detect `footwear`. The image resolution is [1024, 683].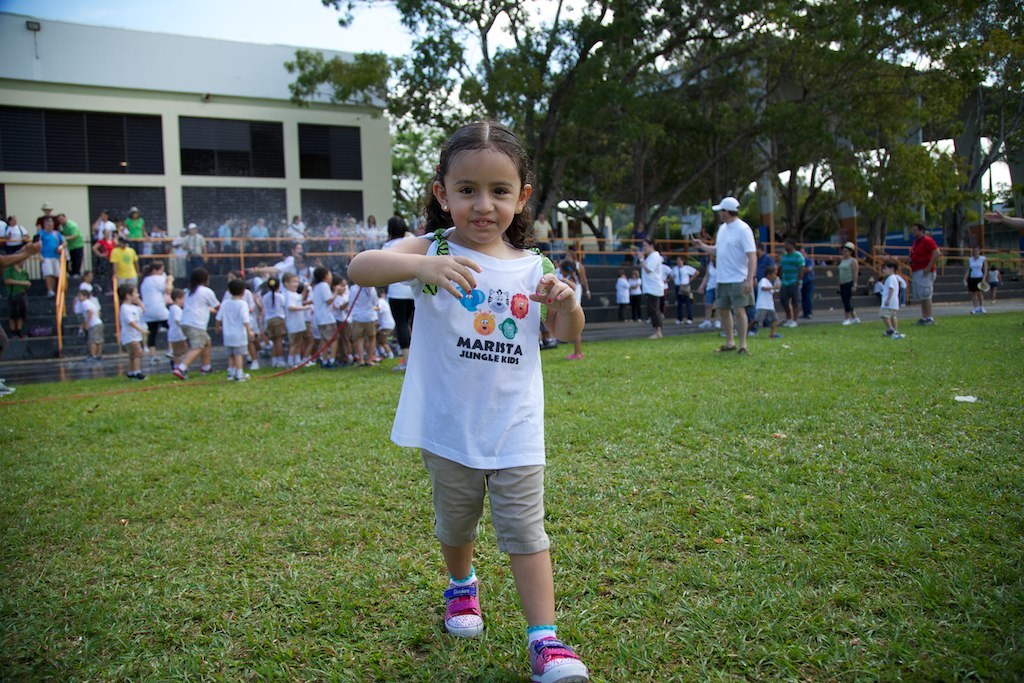
(left=648, top=332, right=660, bottom=342).
